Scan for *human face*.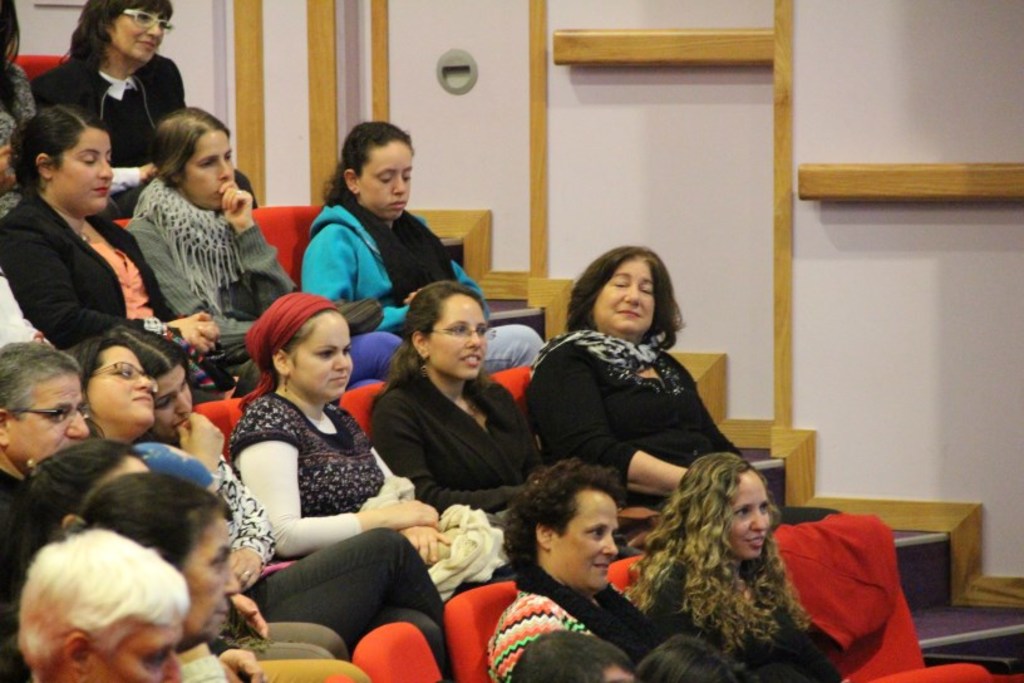
Scan result: <region>297, 315, 359, 409</region>.
